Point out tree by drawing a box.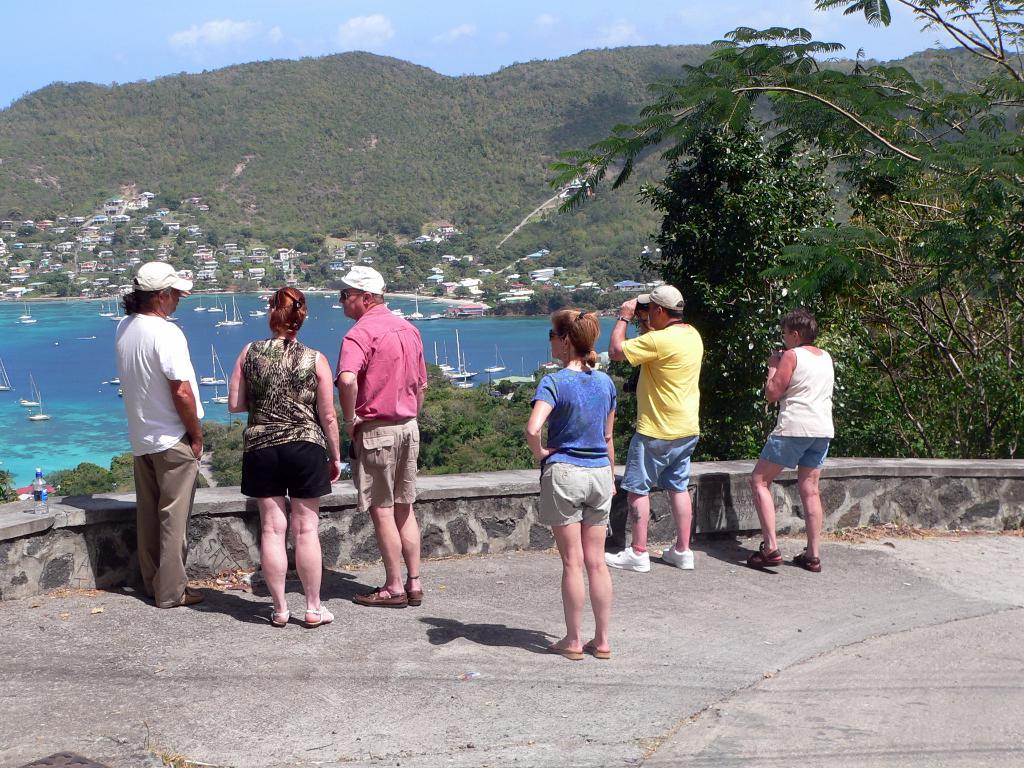
crop(822, 170, 1023, 462).
